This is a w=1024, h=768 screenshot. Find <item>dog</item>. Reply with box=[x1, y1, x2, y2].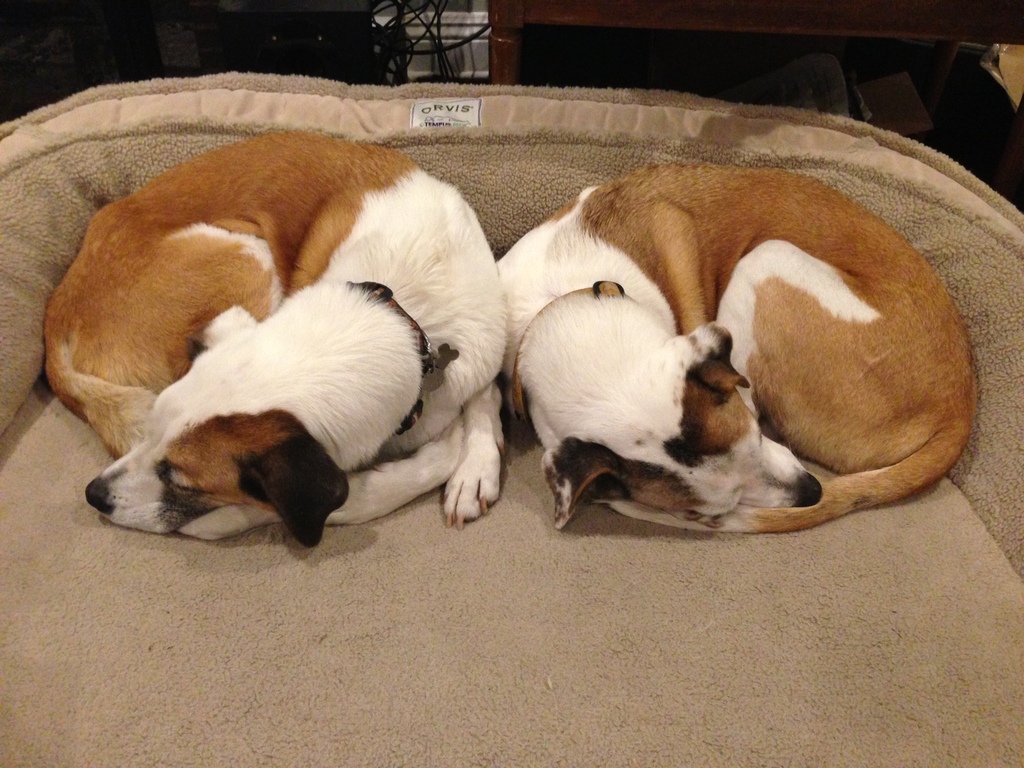
box=[38, 129, 508, 546].
